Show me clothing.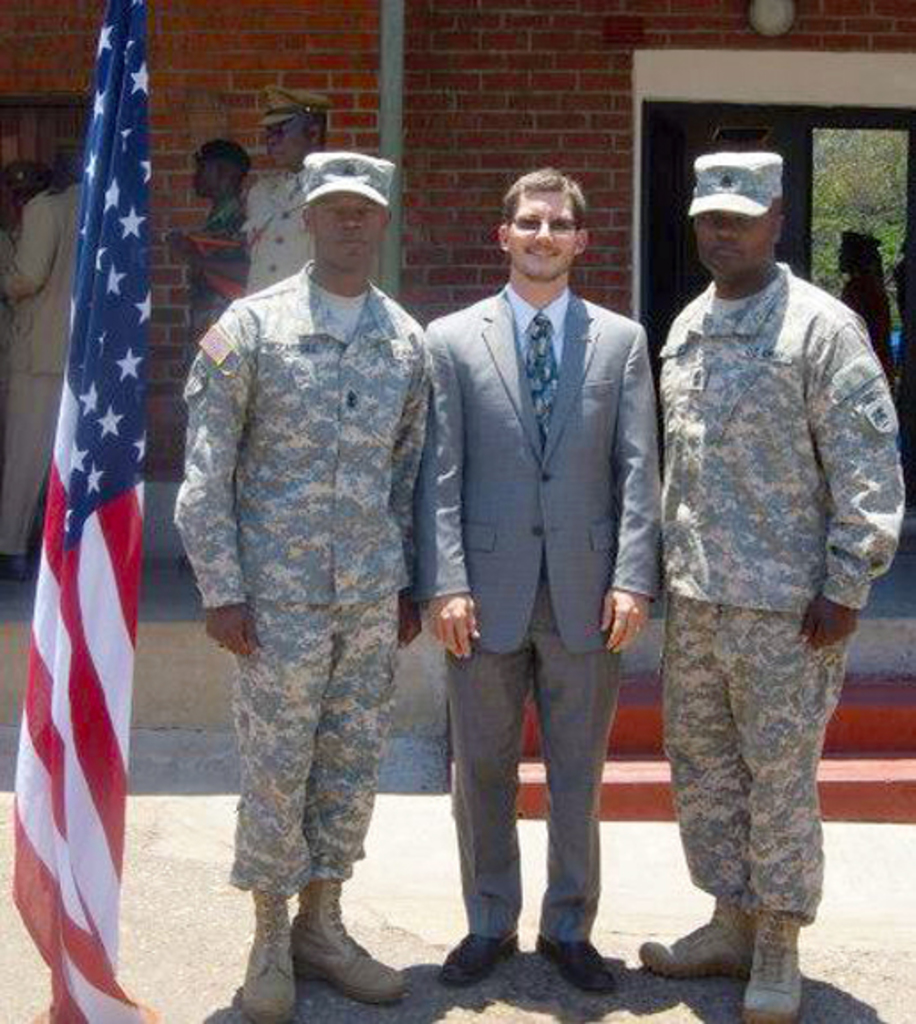
clothing is here: 413,320,651,651.
